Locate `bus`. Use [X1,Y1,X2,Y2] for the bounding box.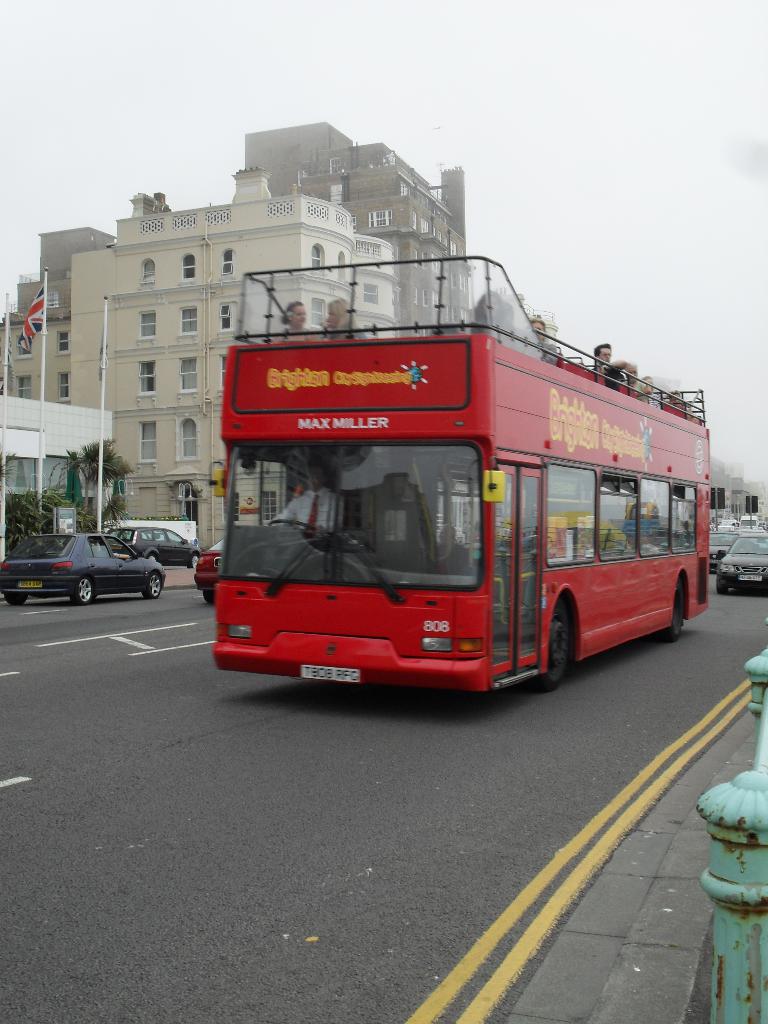
[219,256,723,698].
